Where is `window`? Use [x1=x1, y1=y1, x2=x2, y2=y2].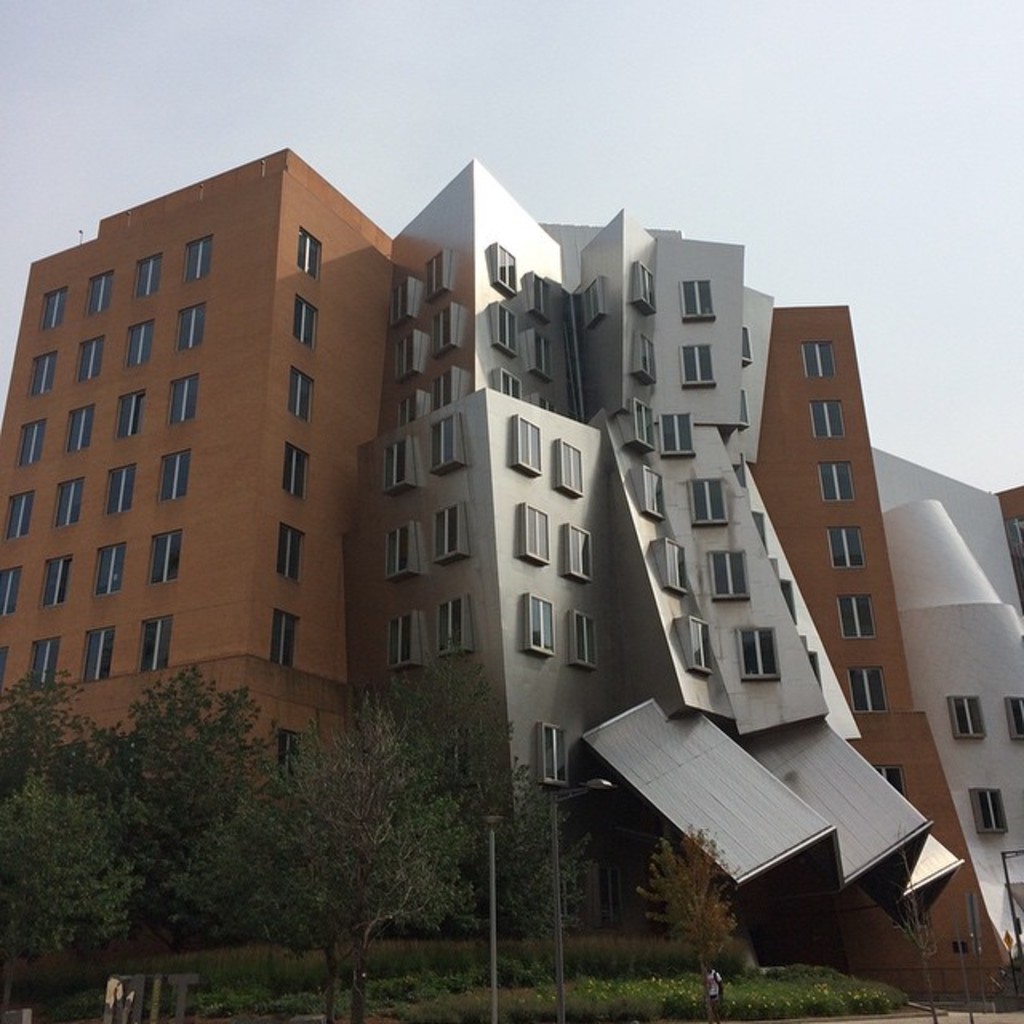
[x1=147, y1=526, x2=179, y2=587].
